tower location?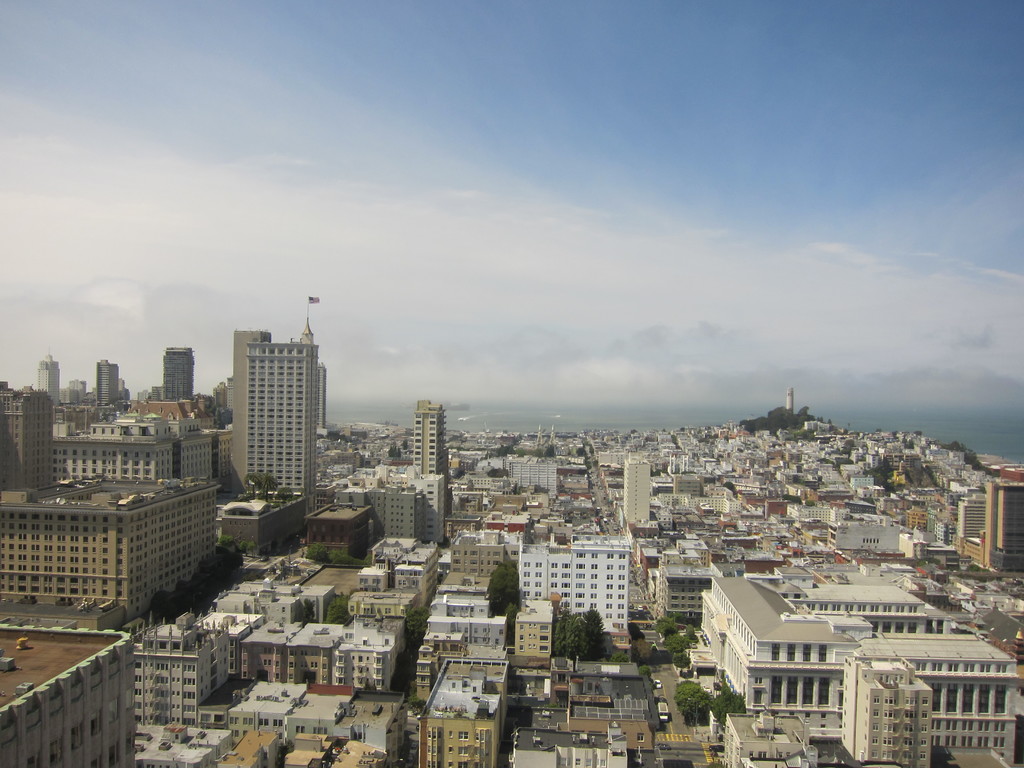
rect(623, 461, 654, 530)
